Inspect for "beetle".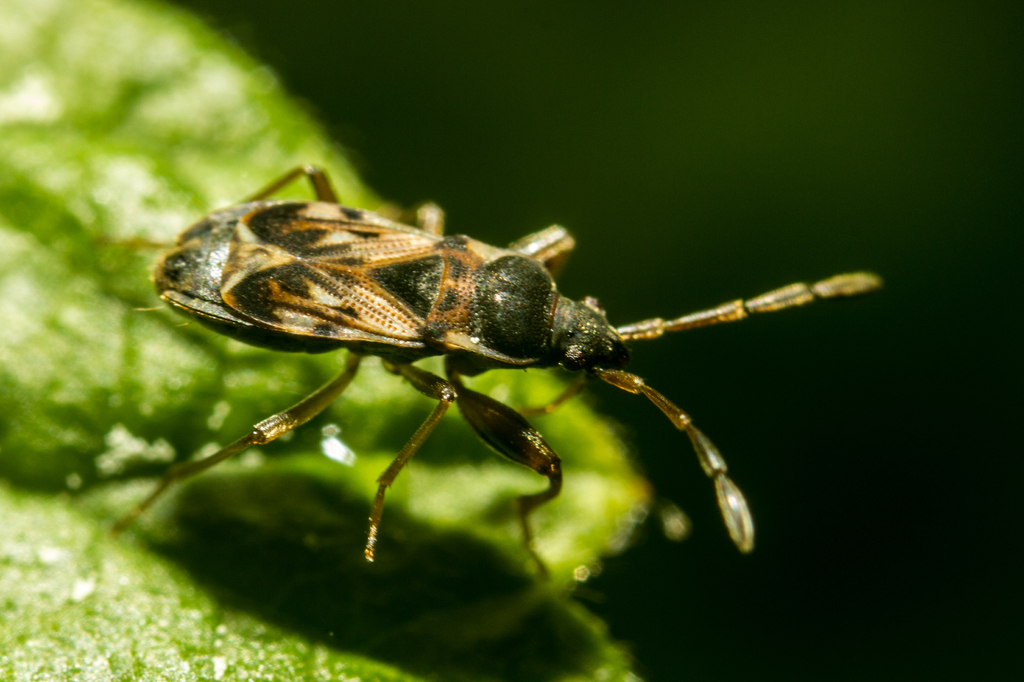
Inspection: <box>106,141,879,566</box>.
